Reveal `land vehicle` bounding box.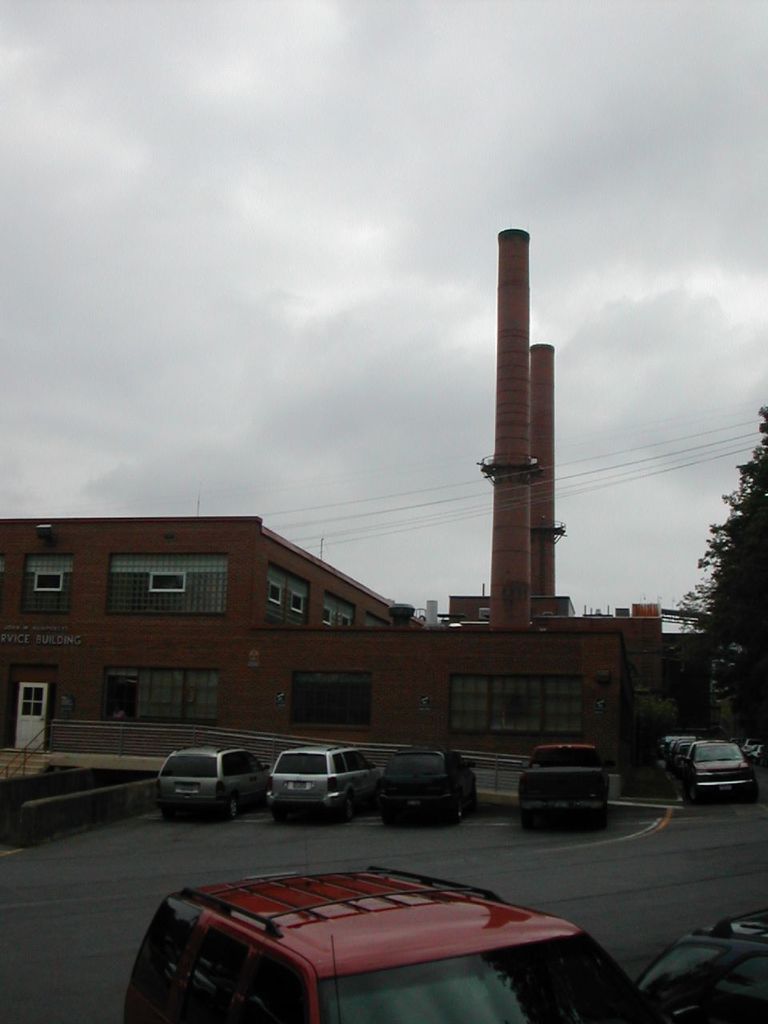
Revealed: region(632, 902, 767, 1023).
